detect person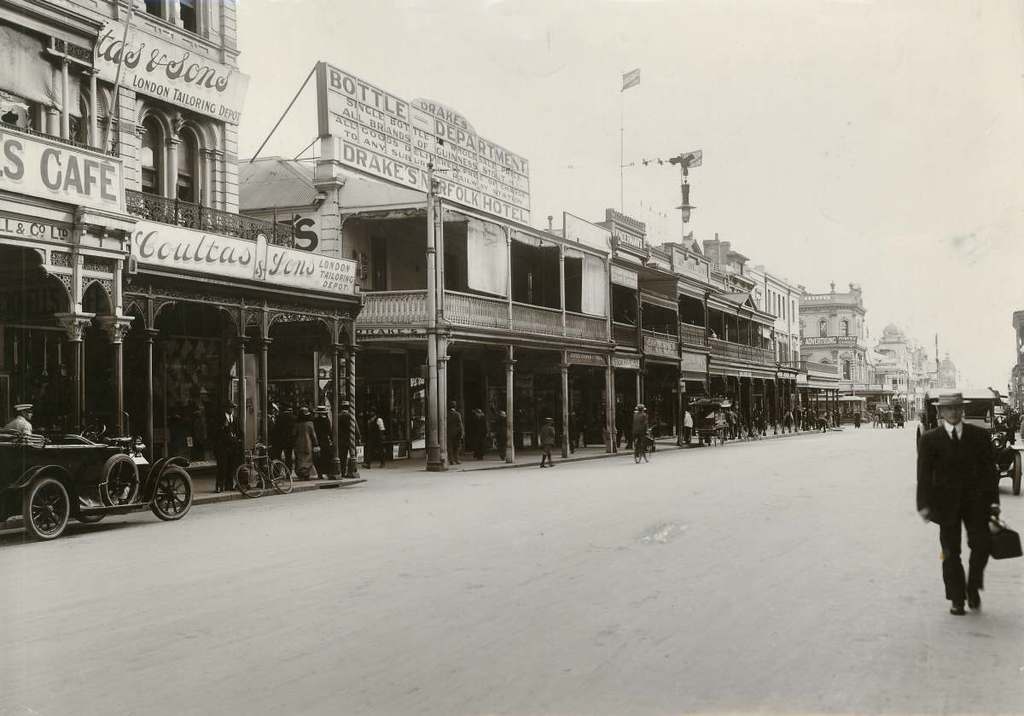
bbox=[444, 401, 463, 465]
